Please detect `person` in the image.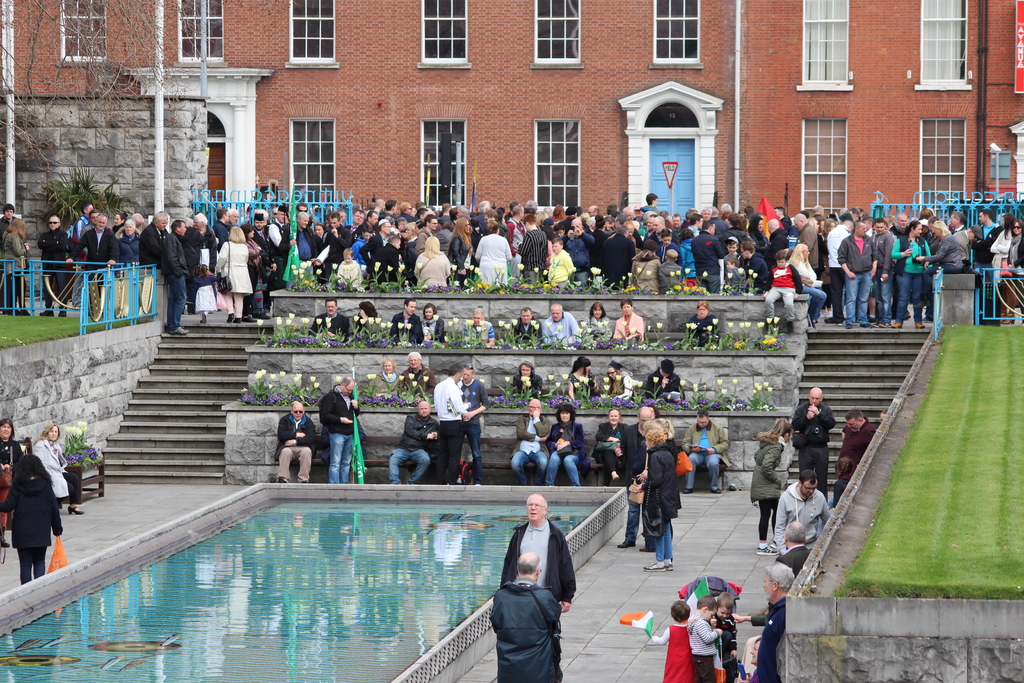
left=682, top=406, right=732, bottom=486.
